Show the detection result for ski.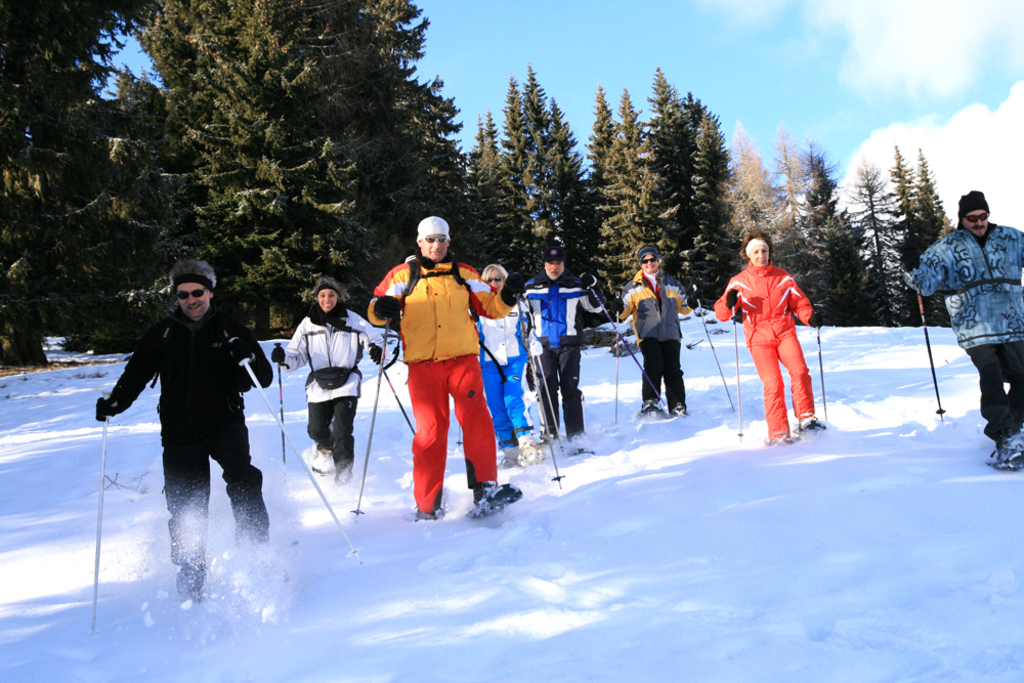
x1=668 y1=394 x2=687 y2=412.
